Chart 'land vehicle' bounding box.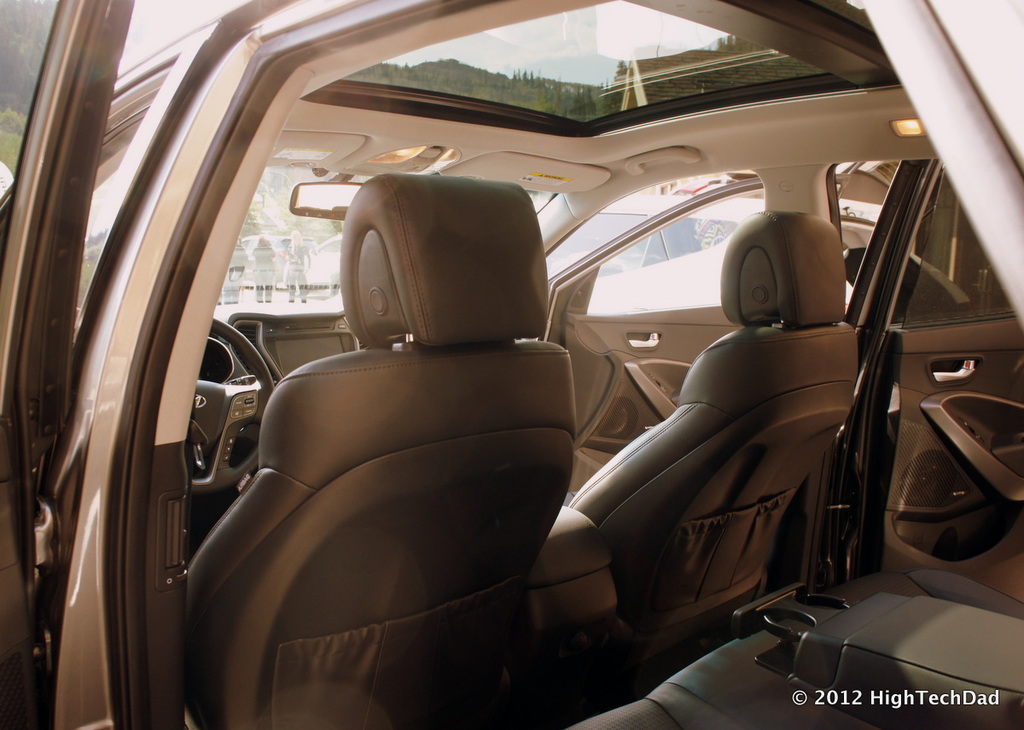
Charted: crop(236, 233, 317, 291).
